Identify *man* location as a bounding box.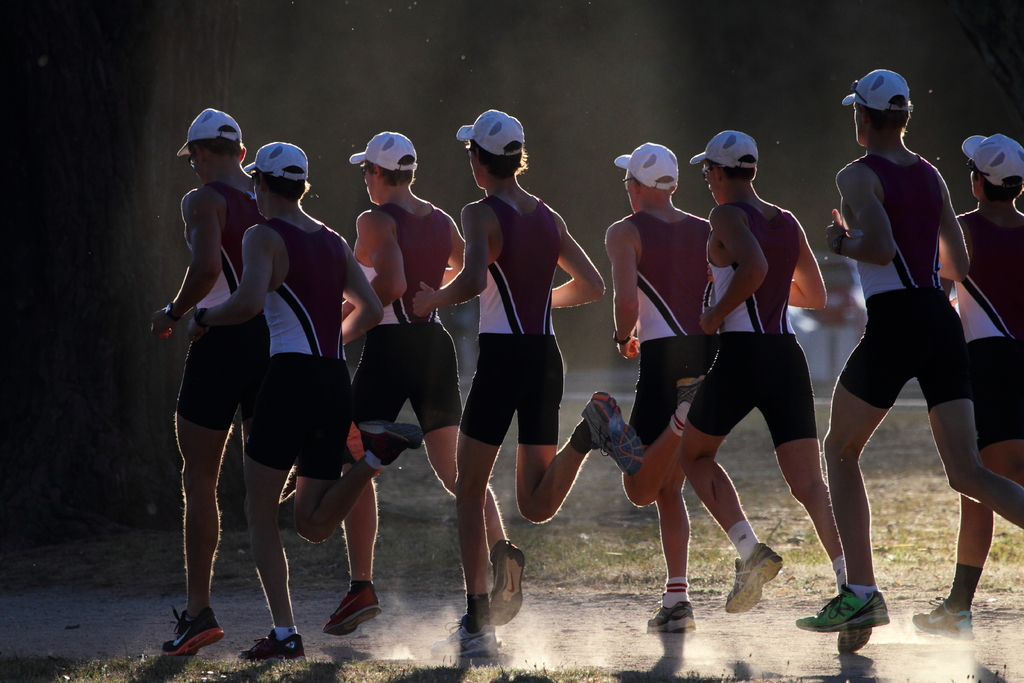
select_region(335, 125, 528, 649).
